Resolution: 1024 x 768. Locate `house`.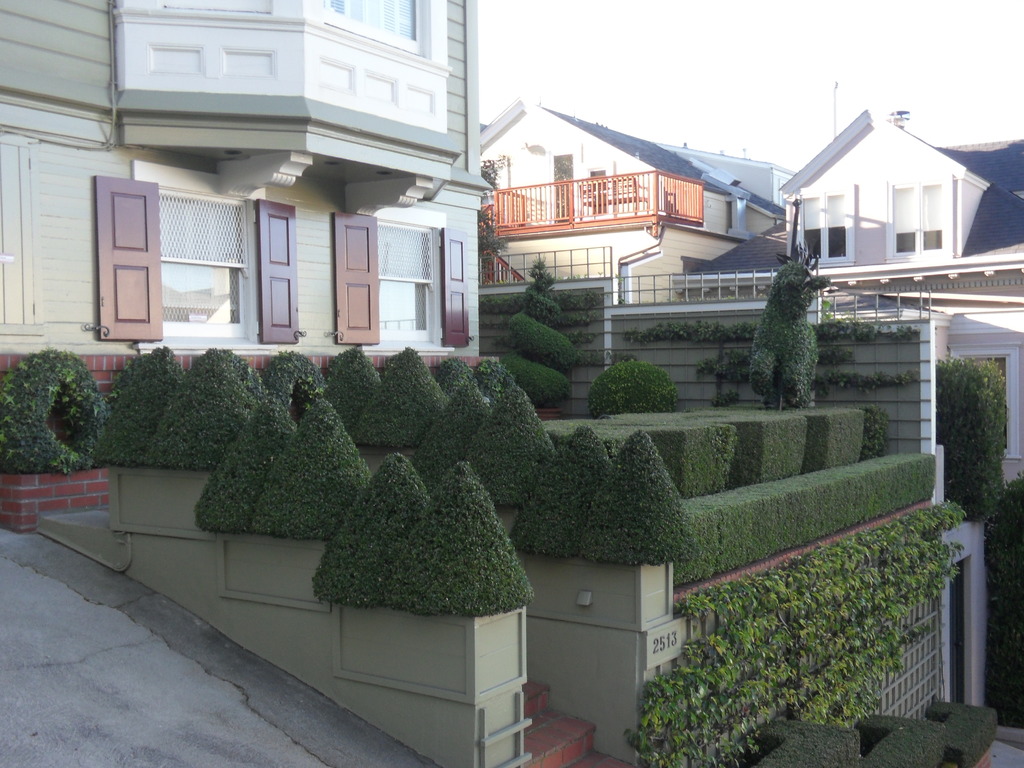
l=0, t=0, r=1023, b=767.
